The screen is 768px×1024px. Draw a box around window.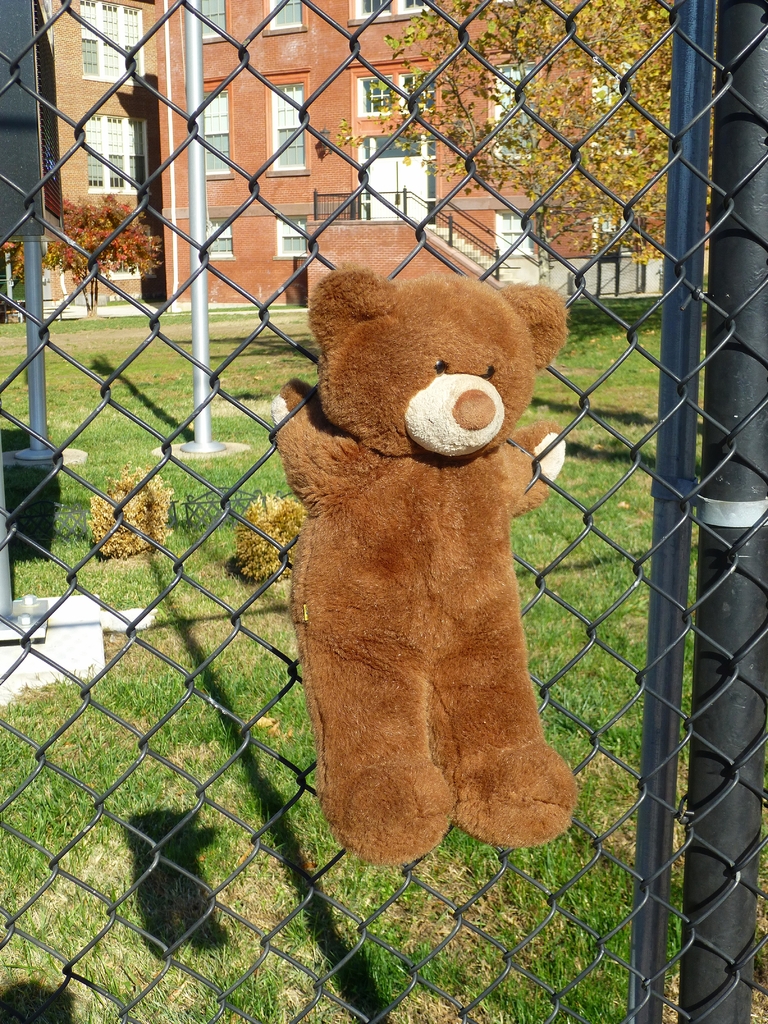
278:217:306:255.
